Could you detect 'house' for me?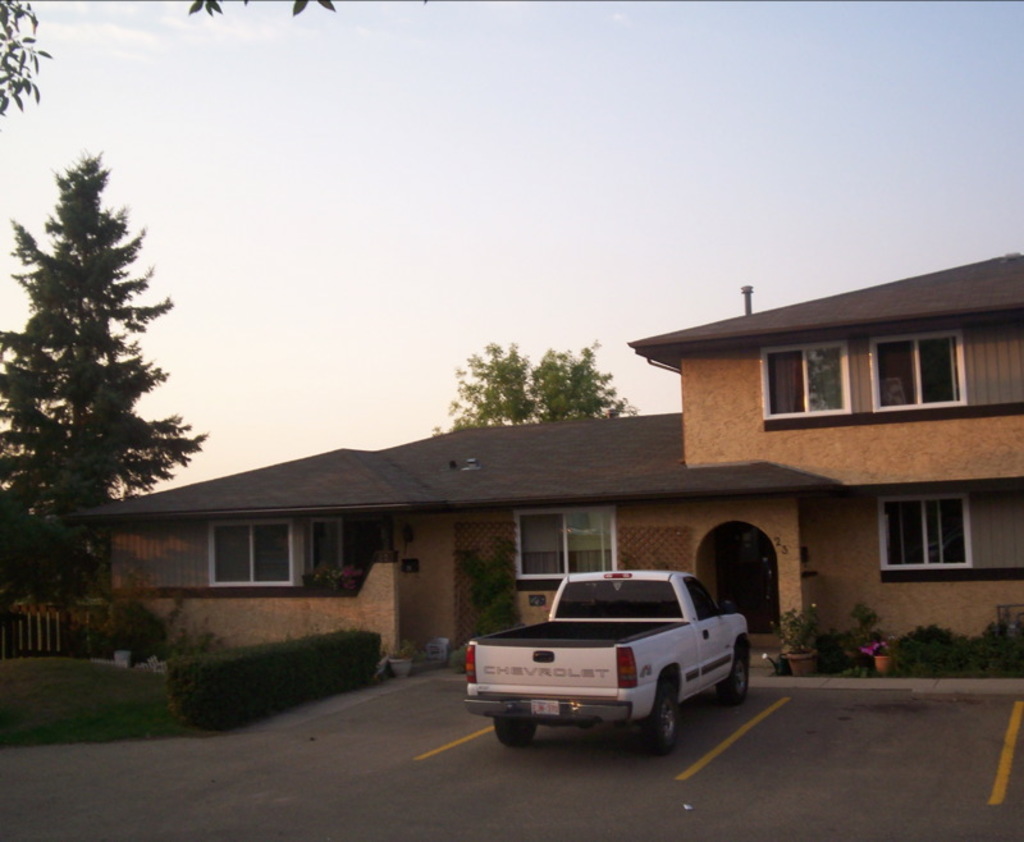
Detection result: box=[54, 247, 1023, 683].
